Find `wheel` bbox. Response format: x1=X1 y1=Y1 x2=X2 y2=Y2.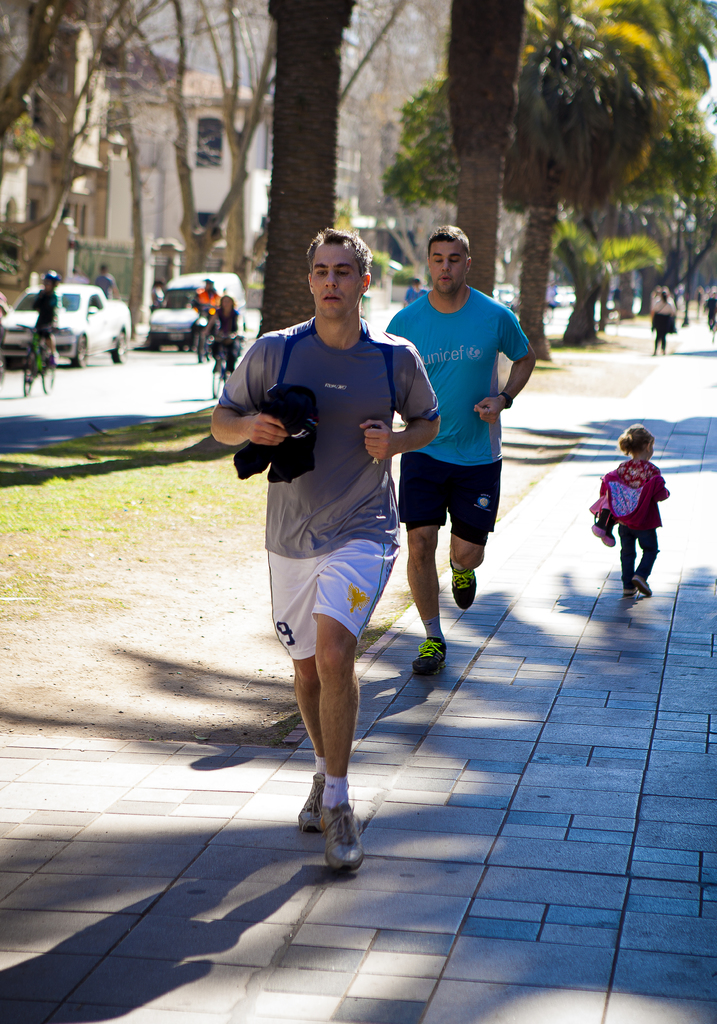
x1=19 y1=352 x2=31 y2=396.
